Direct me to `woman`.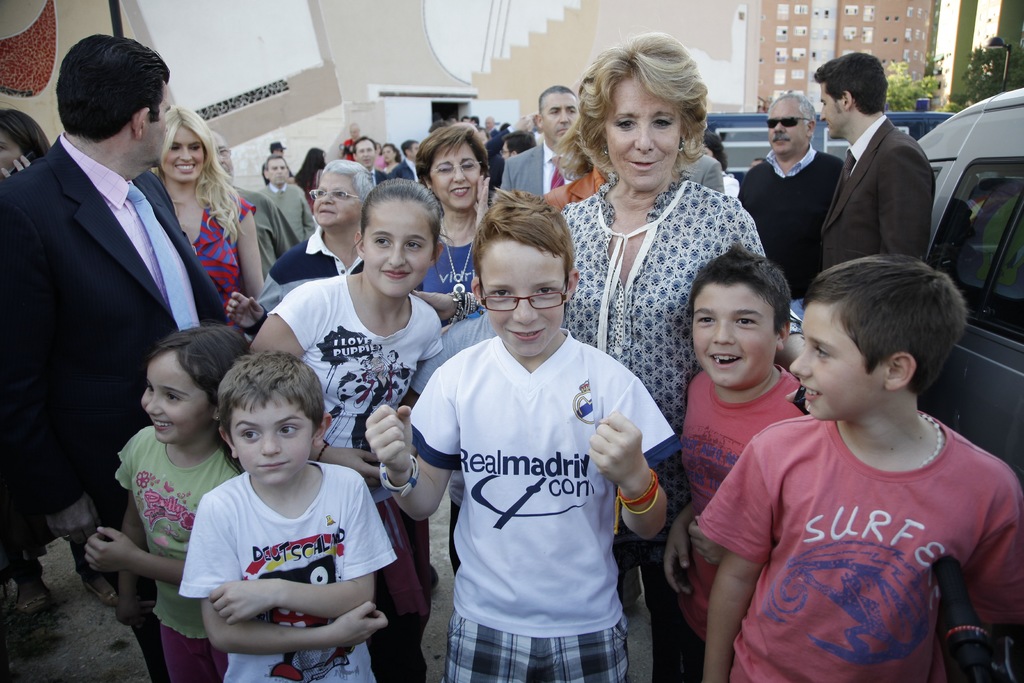
Direction: Rect(296, 144, 330, 216).
